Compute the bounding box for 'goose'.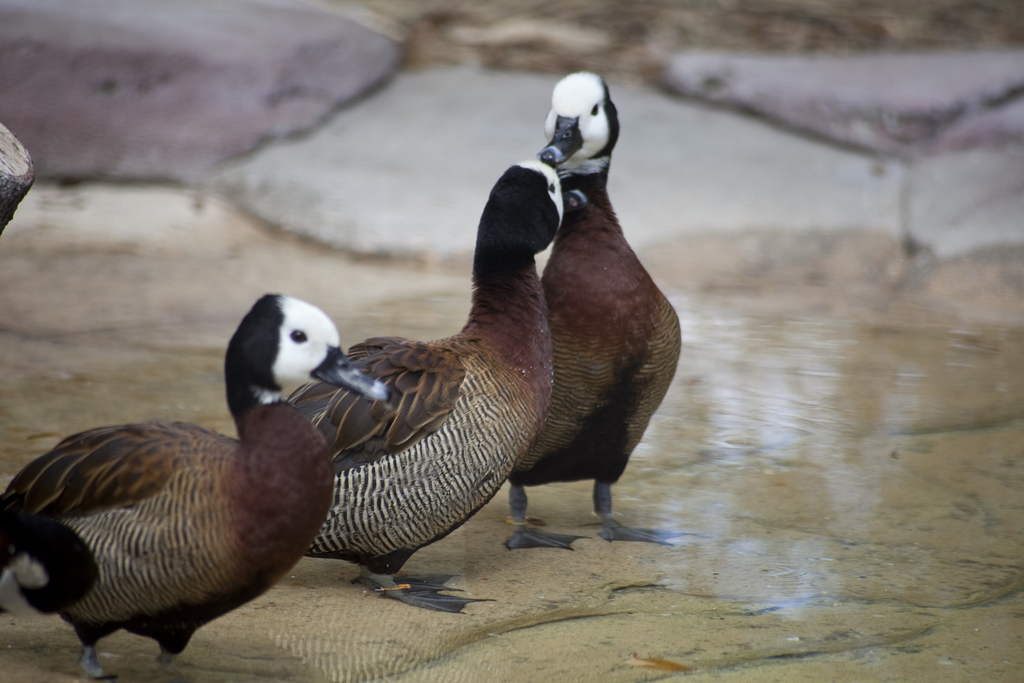
box=[0, 287, 399, 682].
